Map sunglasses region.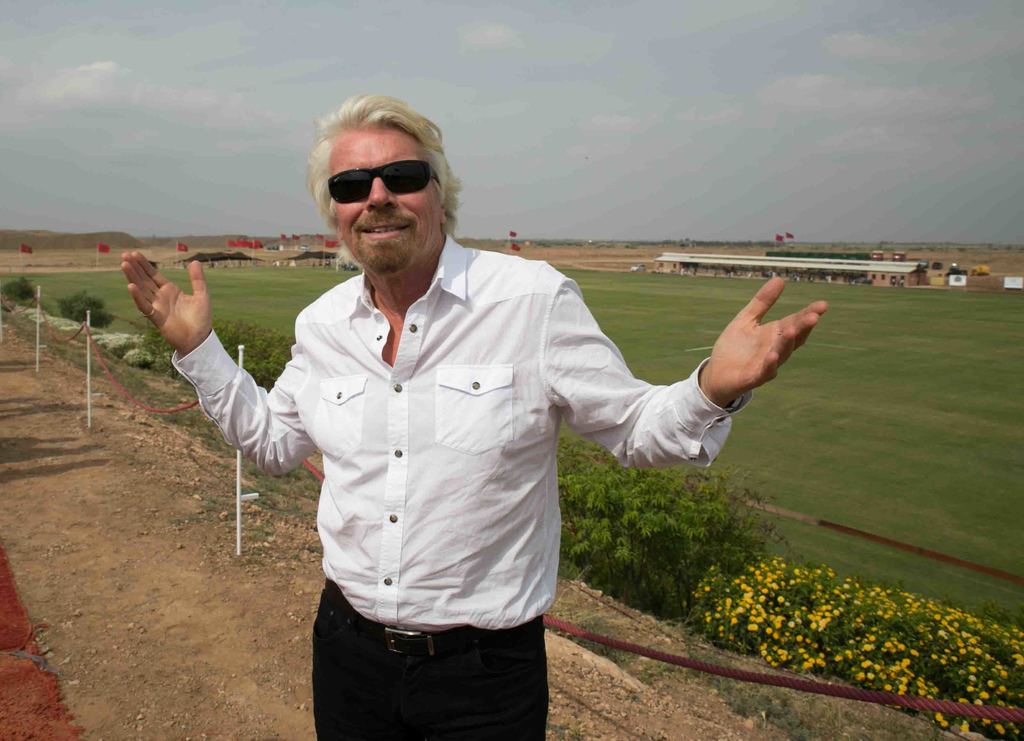
Mapped to [x1=325, y1=159, x2=438, y2=202].
